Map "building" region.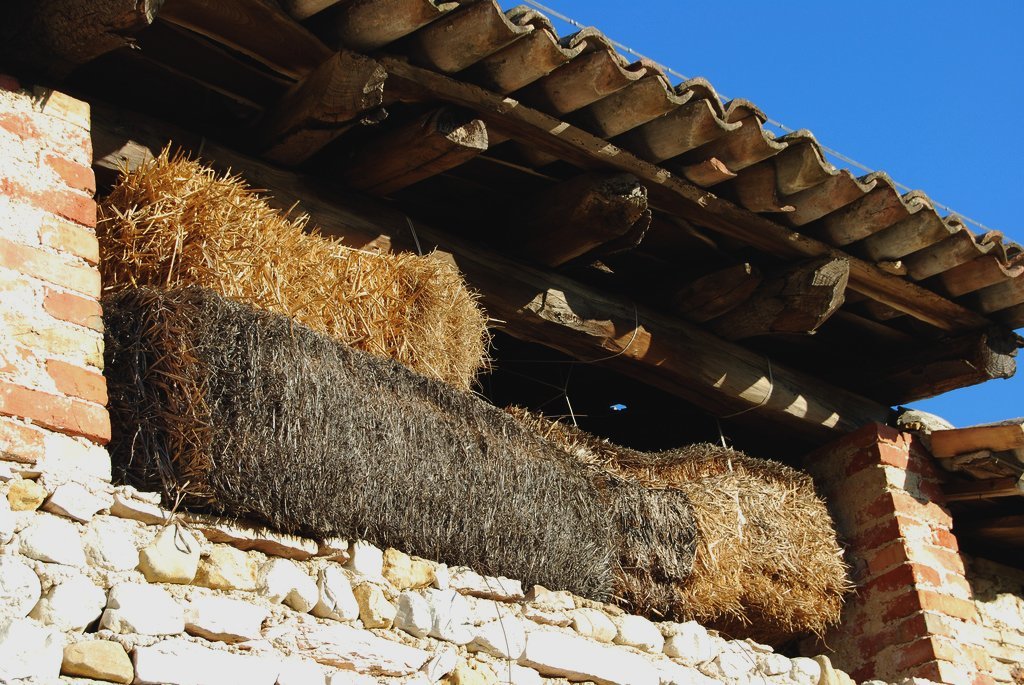
Mapped to left=0, top=0, right=1023, bottom=684.
